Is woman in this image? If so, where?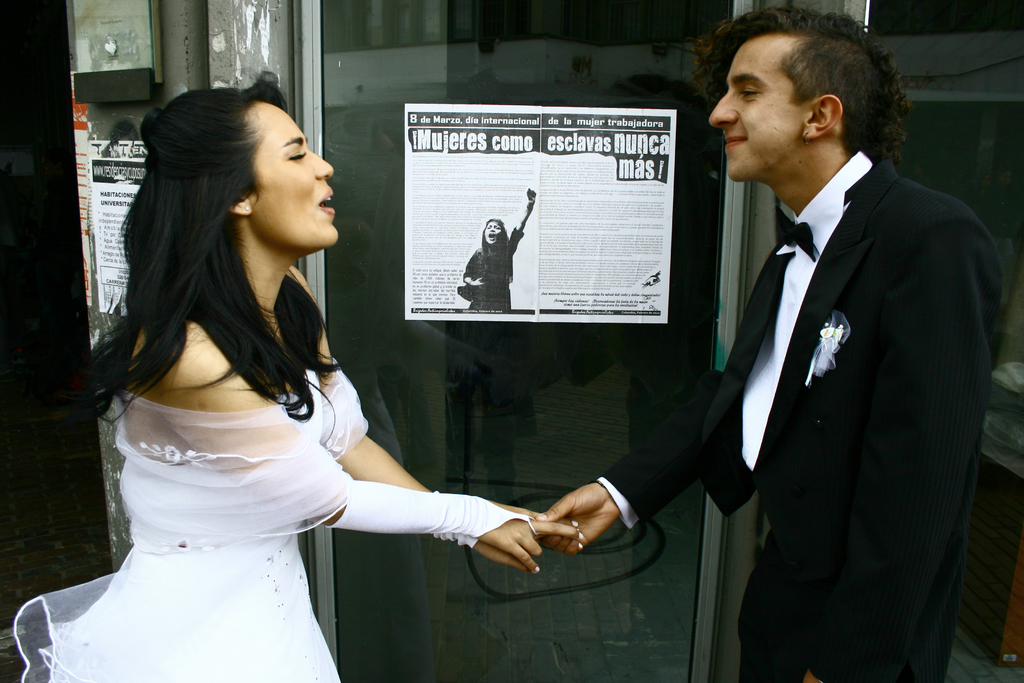
Yes, at {"left": 457, "top": 189, "right": 538, "bottom": 311}.
